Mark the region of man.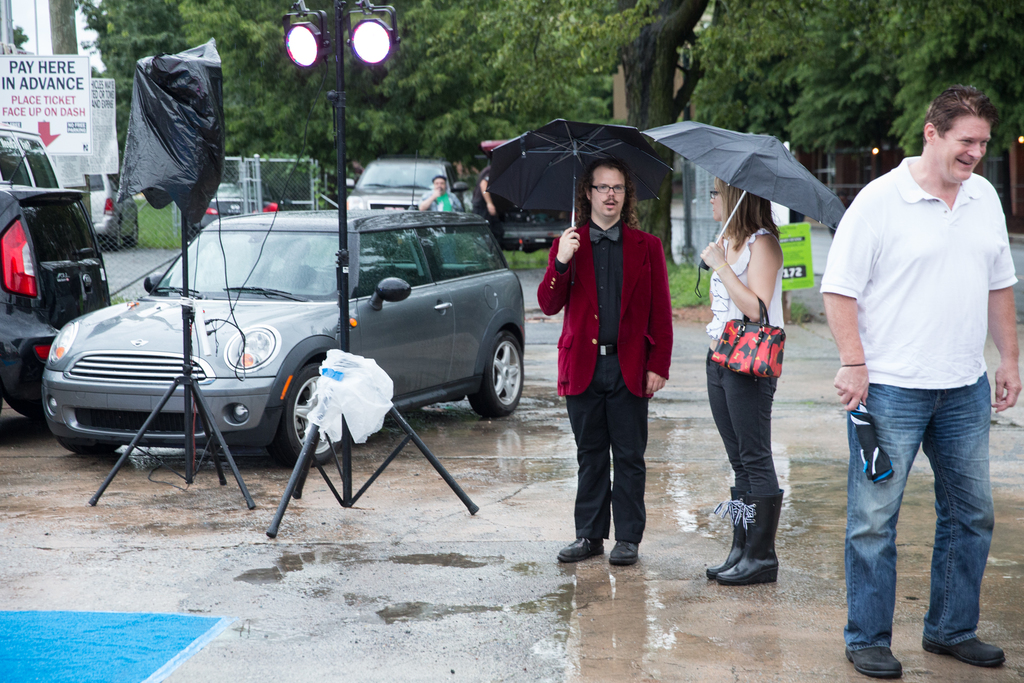
Region: select_region(539, 157, 675, 575).
